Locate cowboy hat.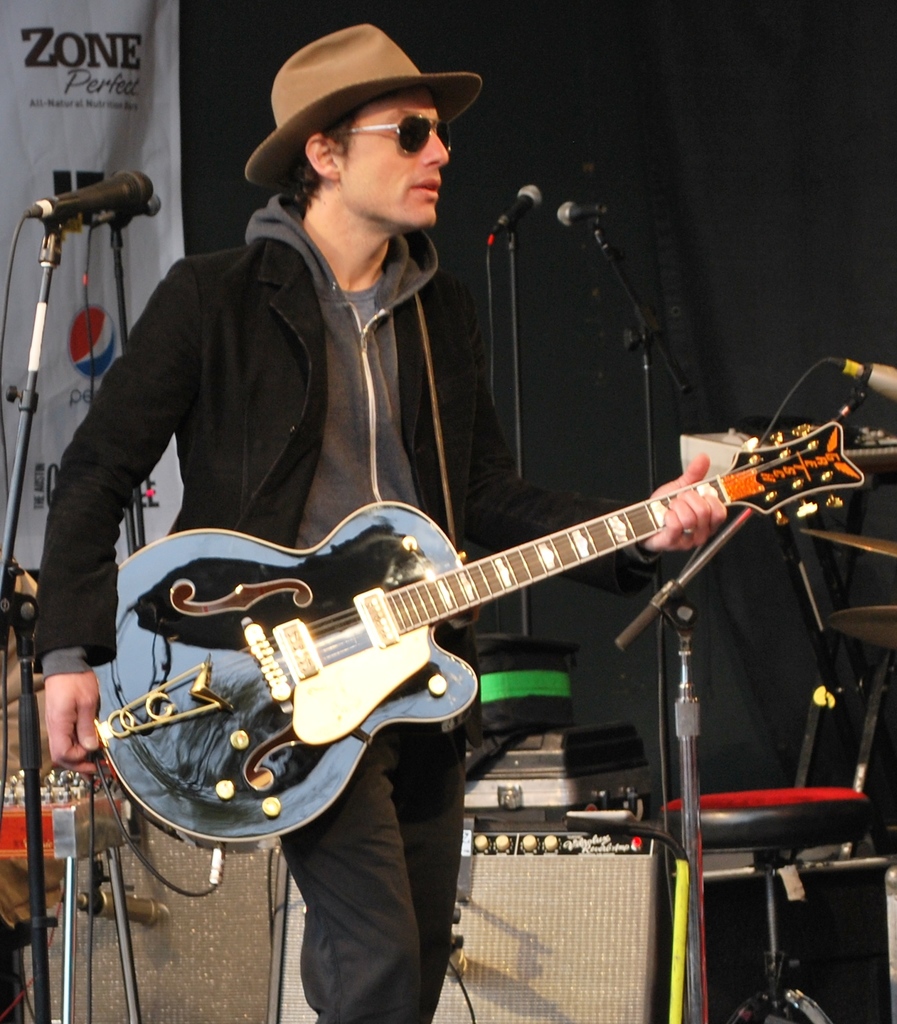
Bounding box: bbox=[213, 10, 502, 231].
